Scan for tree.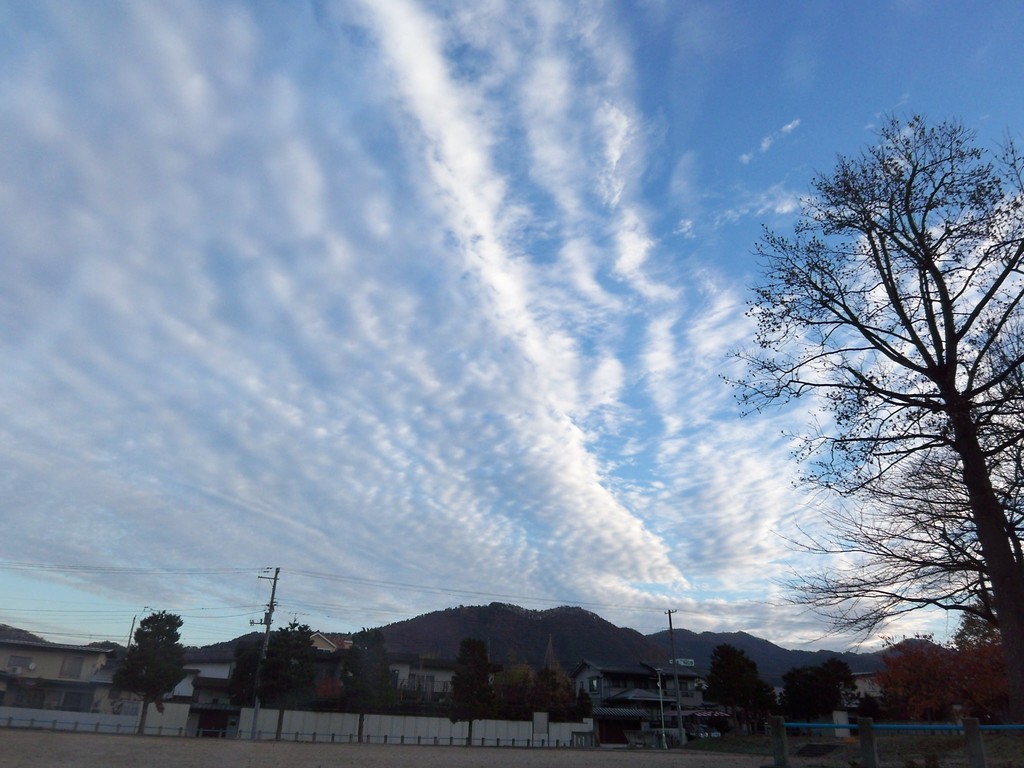
Scan result: (left=505, top=669, right=580, bottom=722).
